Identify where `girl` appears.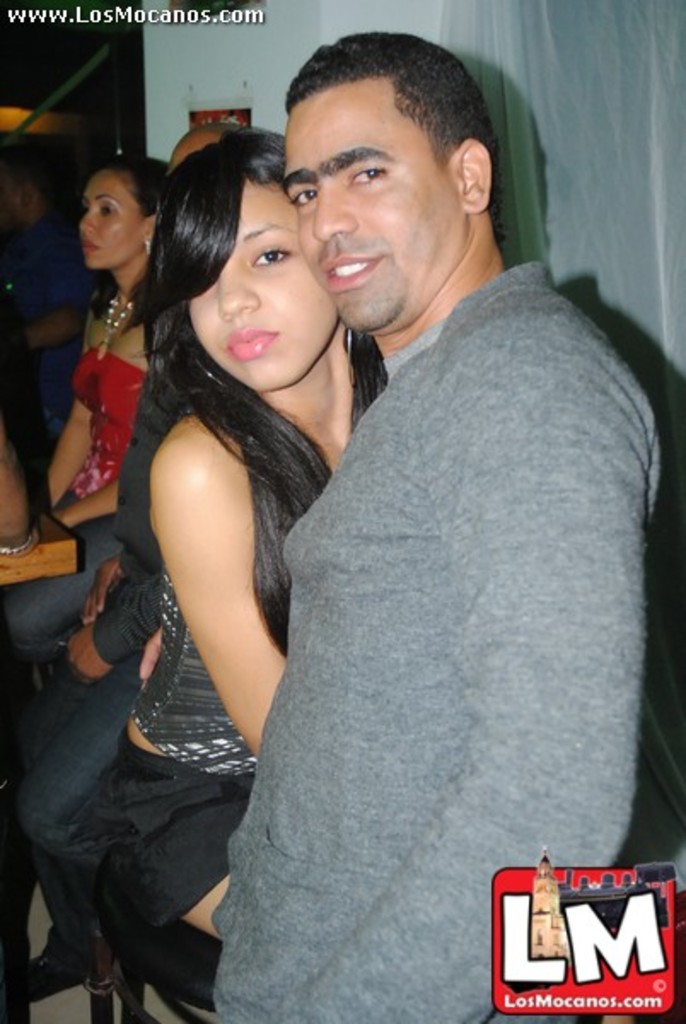
Appears at bbox=[80, 126, 384, 945].
